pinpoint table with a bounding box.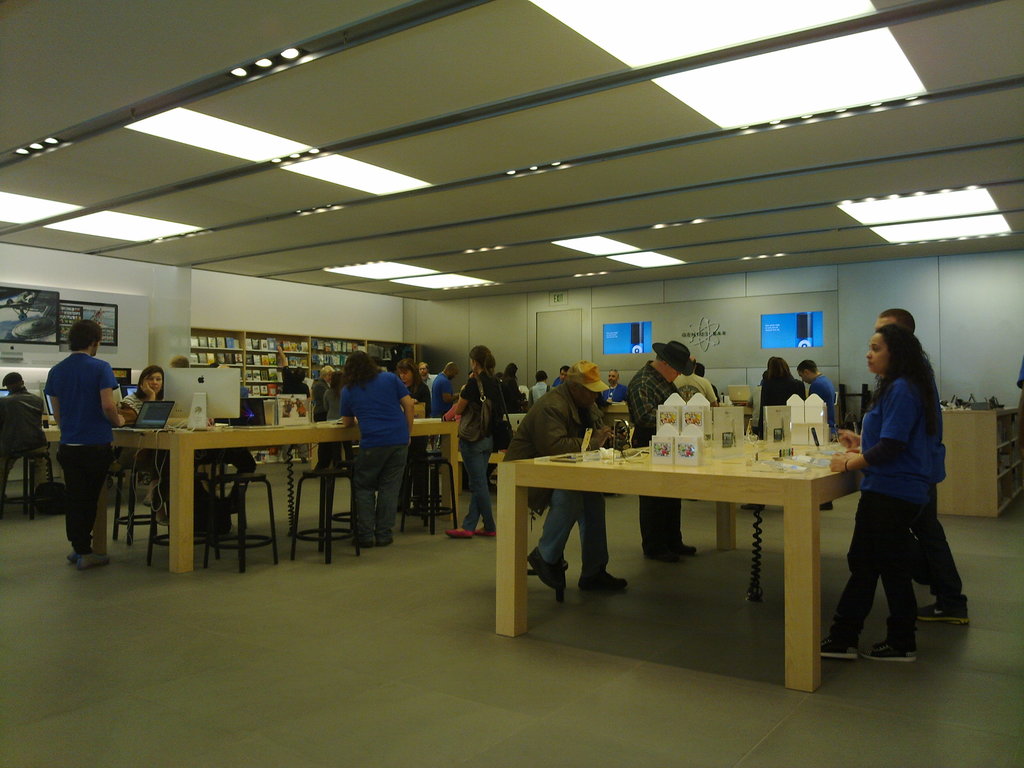
{"left": 499, "top": 413, "right": 870, "bottom": 681}.
